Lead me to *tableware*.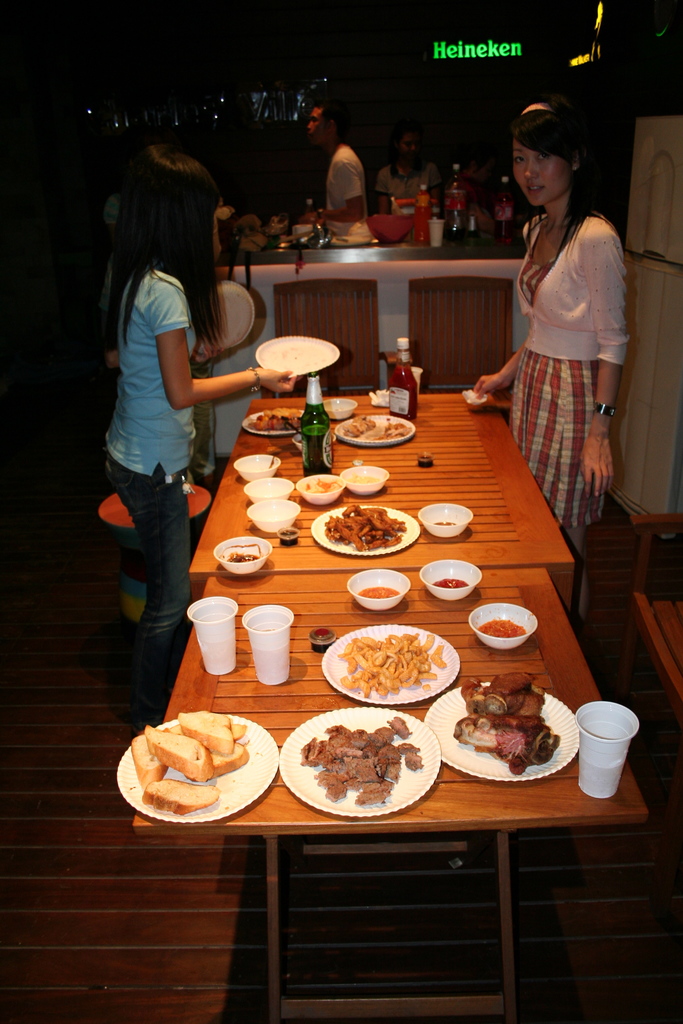
Lead to 418 559 484 601.
